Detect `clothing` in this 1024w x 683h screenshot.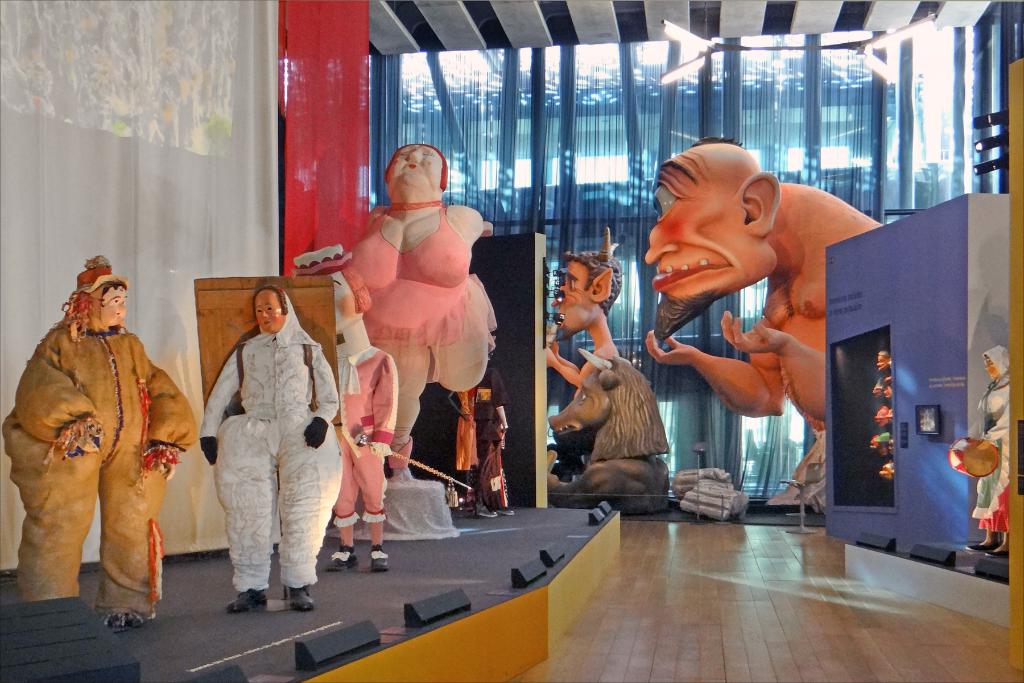
Detection: detection(335, 342, 399, 536).
